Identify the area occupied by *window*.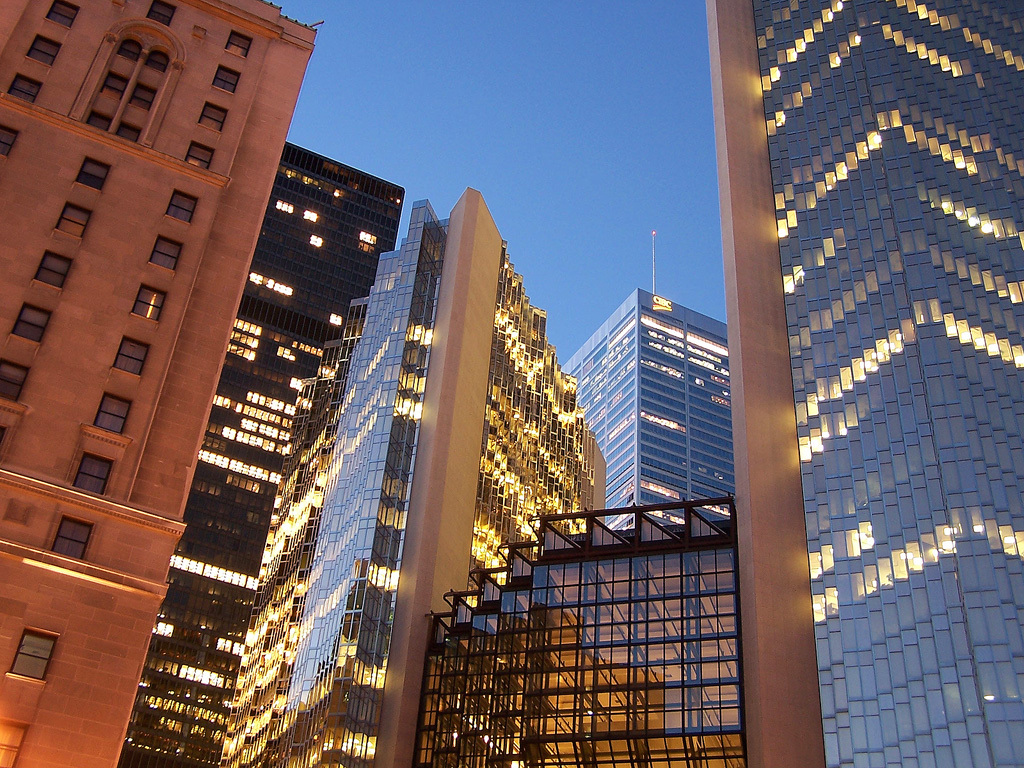
Area: [127,286,161,327].
